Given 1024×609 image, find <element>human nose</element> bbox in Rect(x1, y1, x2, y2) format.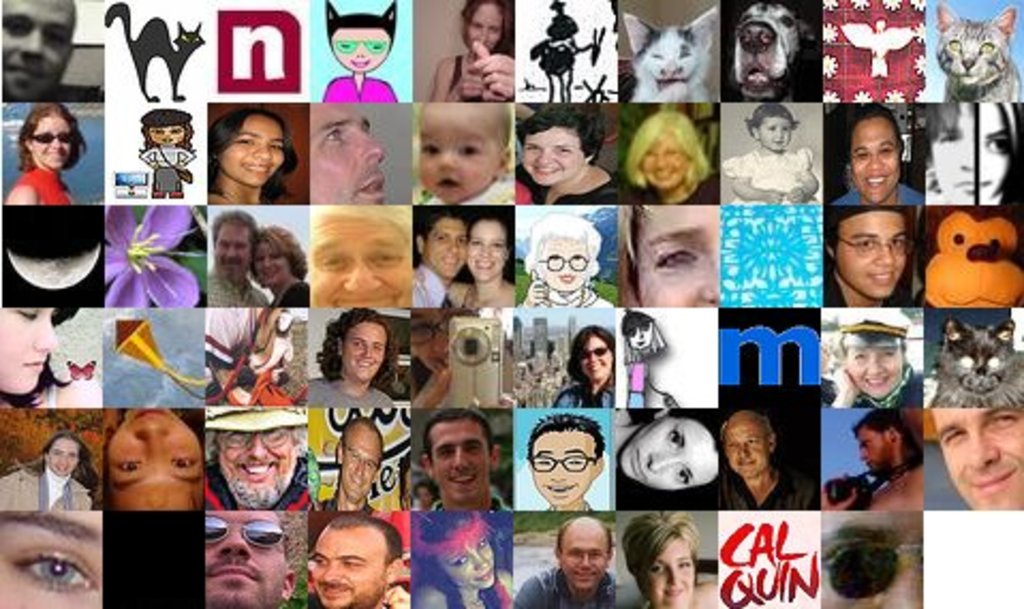
Rect(351, 43, 363, 58).
